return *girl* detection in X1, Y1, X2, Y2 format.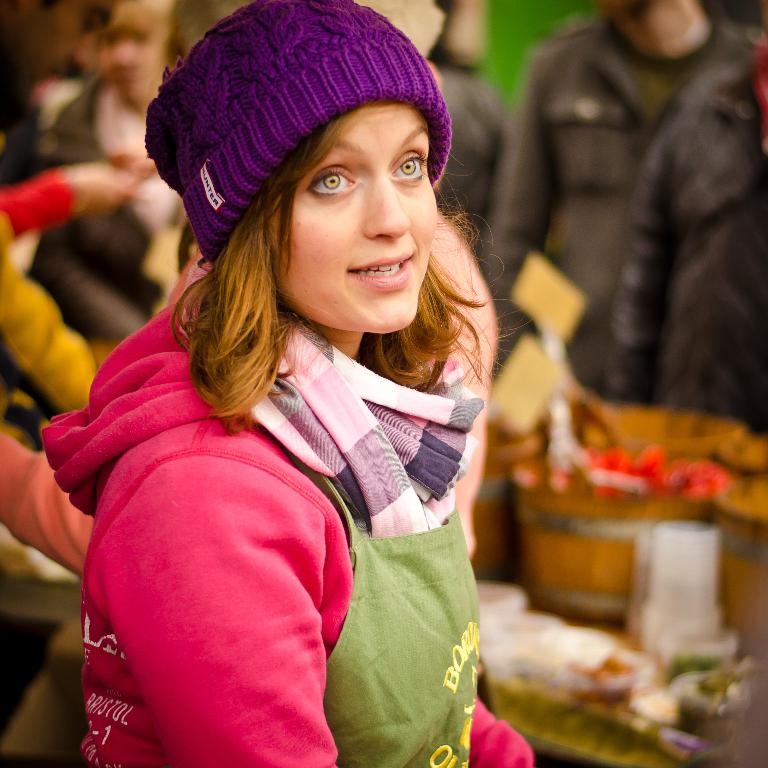
37, 0, 532, 767.
